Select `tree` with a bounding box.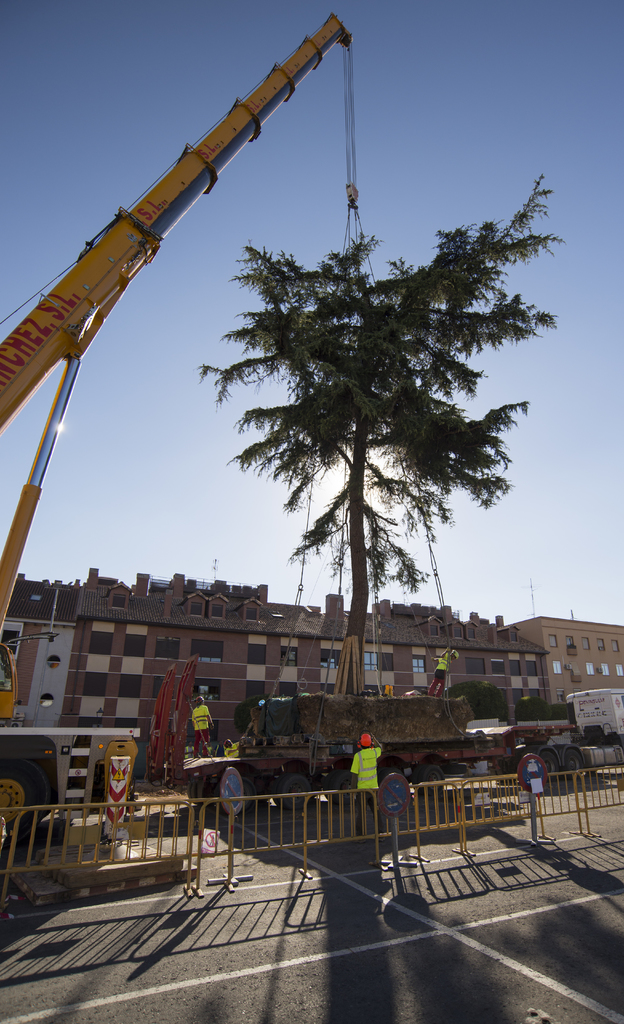
x1=202, y1=168, x2=564, y2=707.
